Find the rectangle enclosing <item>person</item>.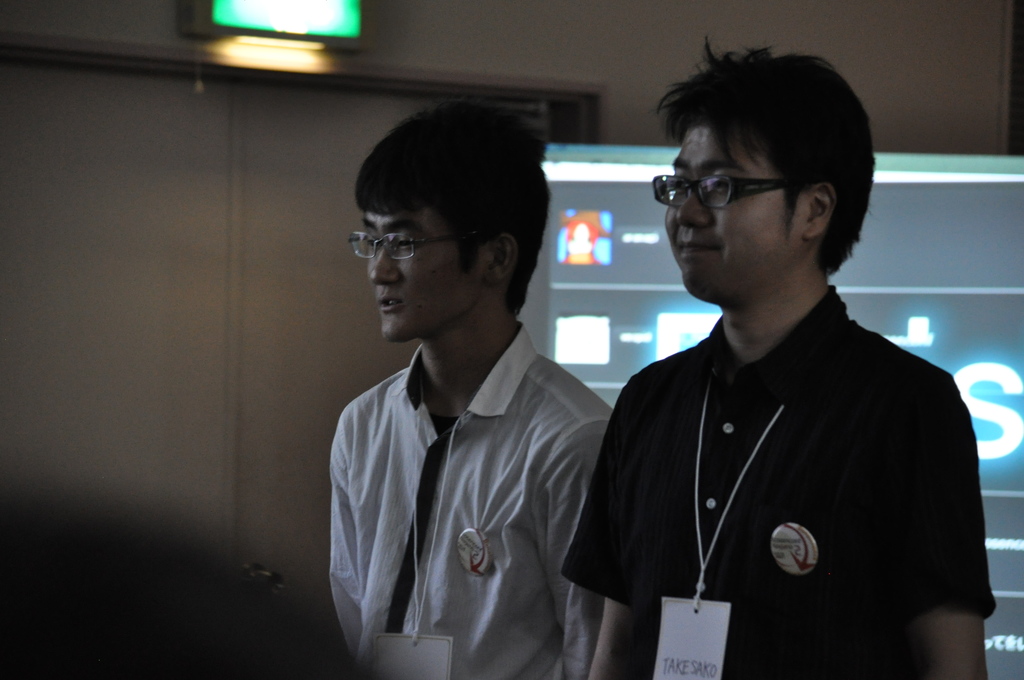
bbox=[567, 65, 988, 674].
